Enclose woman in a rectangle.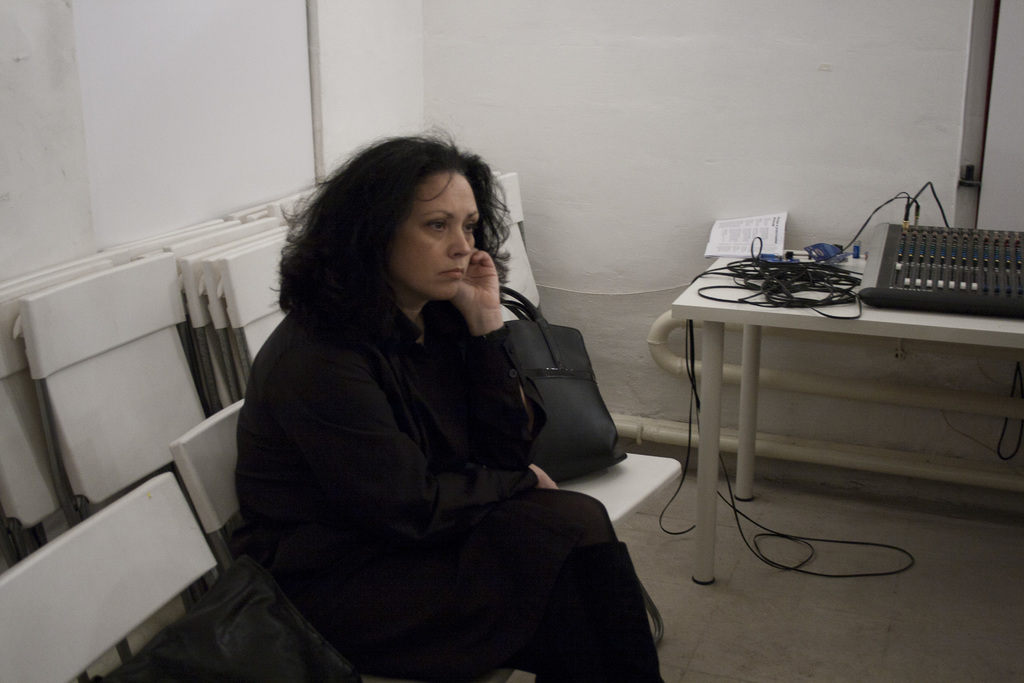
x1=216, y1=132, x2=636, y2=682.
